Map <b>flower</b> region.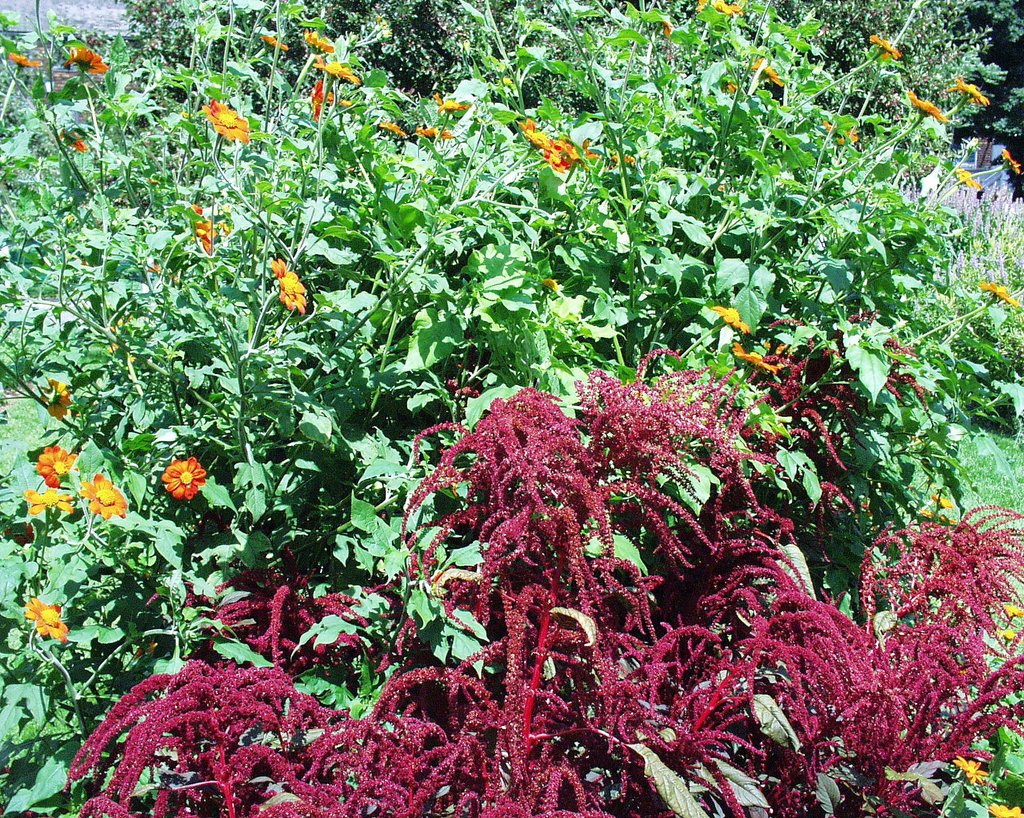
Mapped to bbox(540, 277, 563, 299).
